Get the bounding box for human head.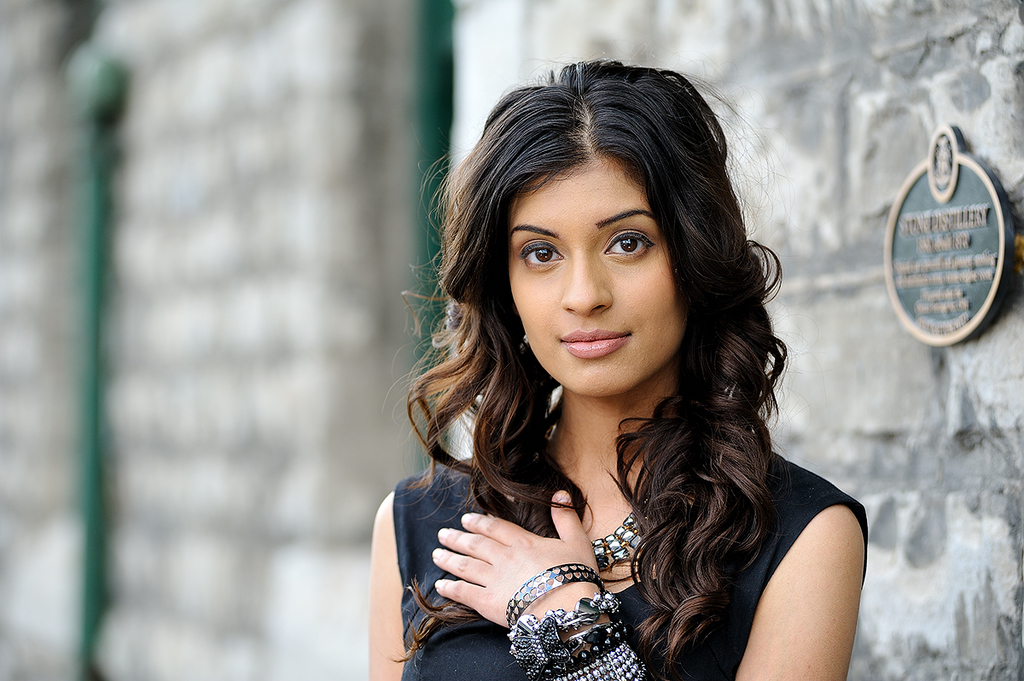
(x1=465, y1=63, x2=742, y2=395).
